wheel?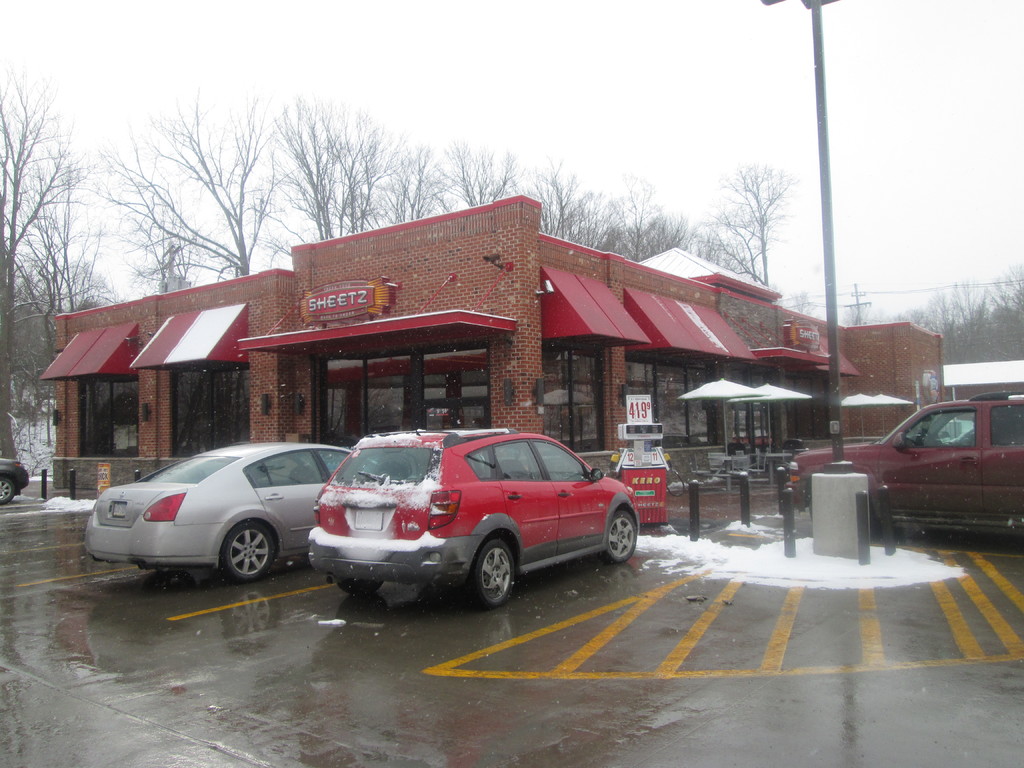
bbox(456, 538, 518, 609)
